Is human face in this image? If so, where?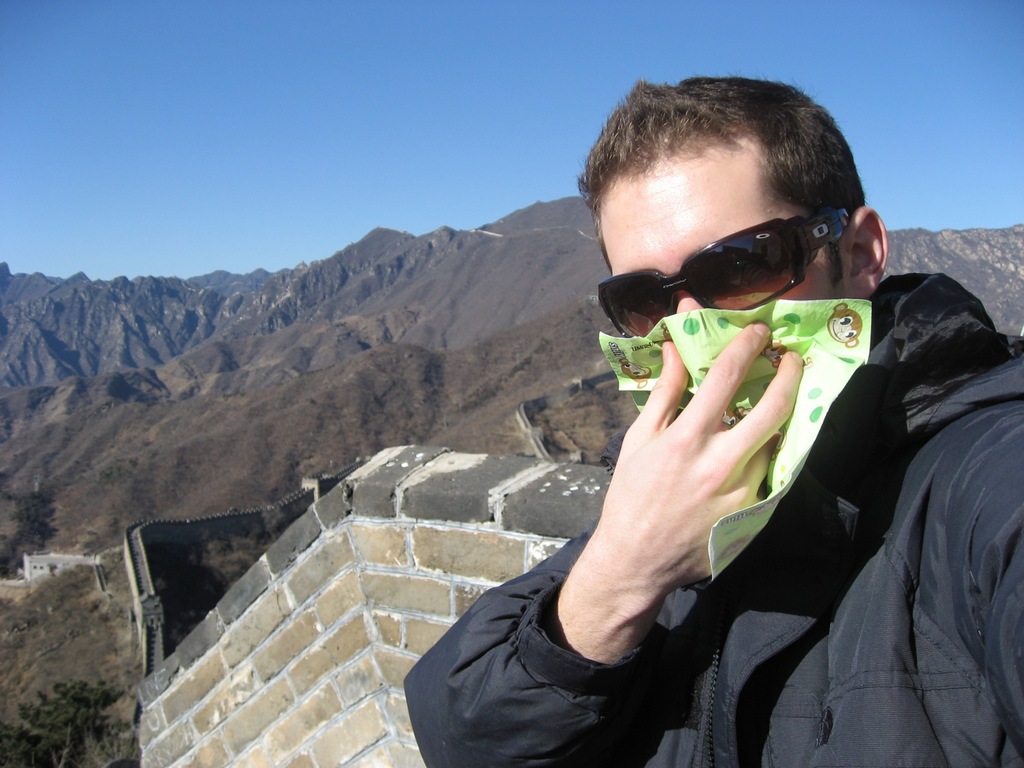
Yes, at detection(589, 141, 846, 336).
